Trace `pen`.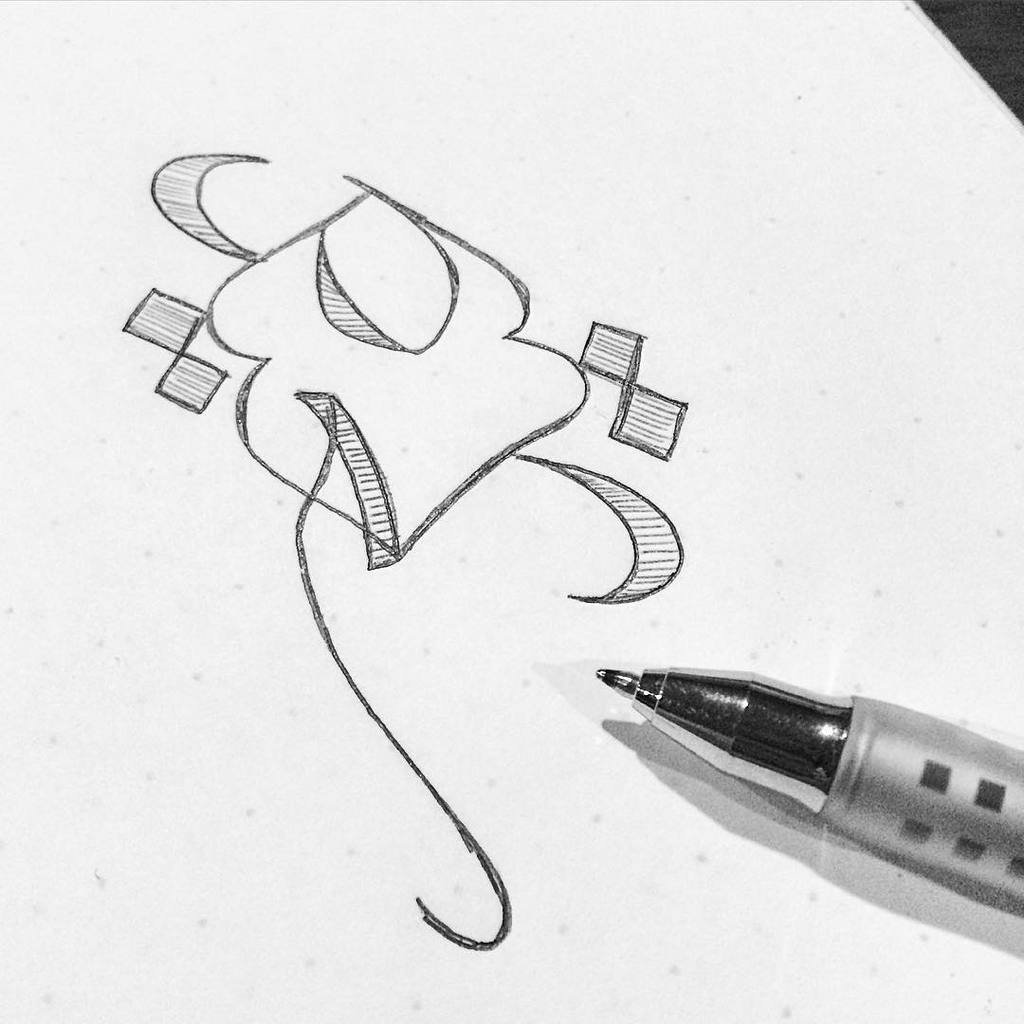
Traced to 588,668,1023,905.
